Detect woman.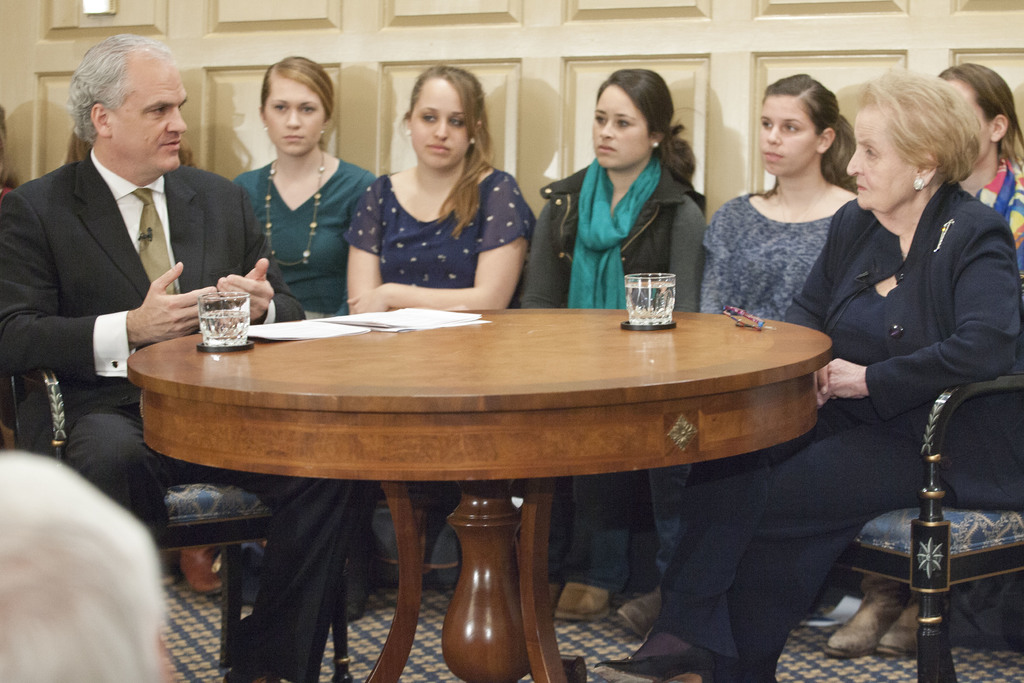
Detected at select_region(232, 54, 385, 322).
